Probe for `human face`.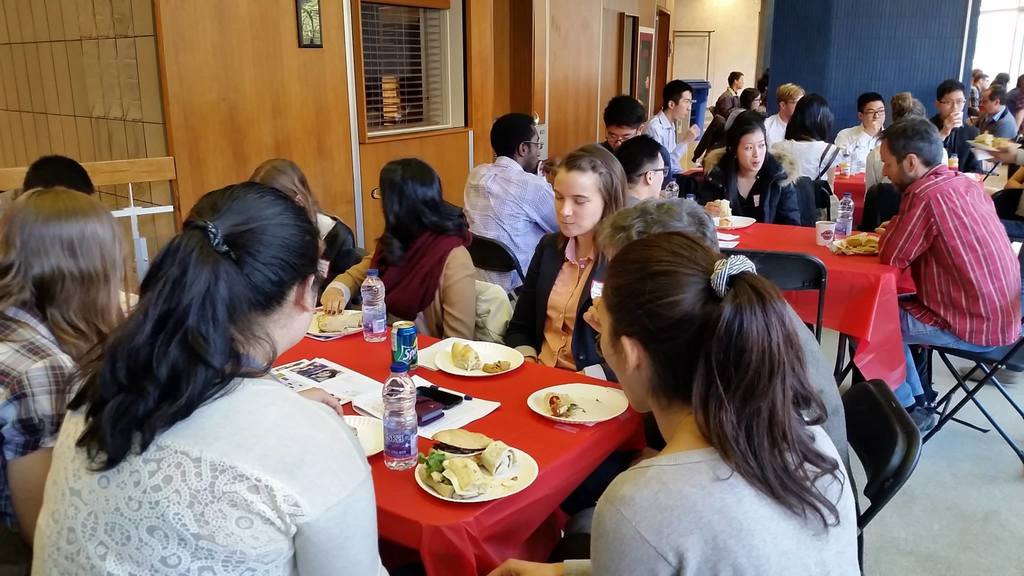
Probe result: x1=751, y1=95, x2=762, y2=113.
